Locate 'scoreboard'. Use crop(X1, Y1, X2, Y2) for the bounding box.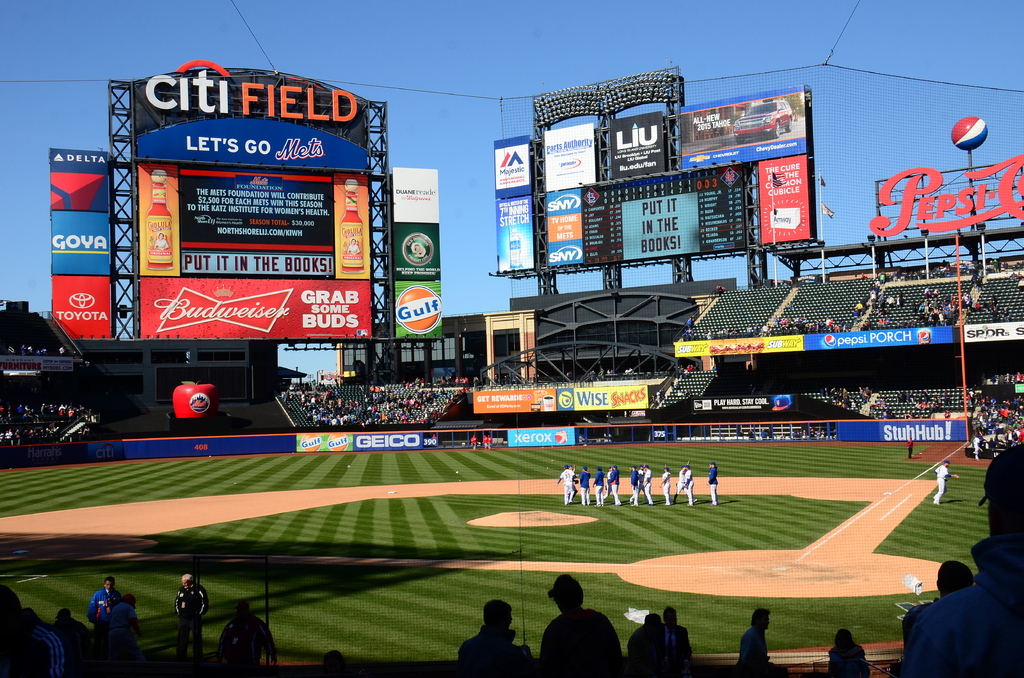
crop(486, 98, 863, 291).
